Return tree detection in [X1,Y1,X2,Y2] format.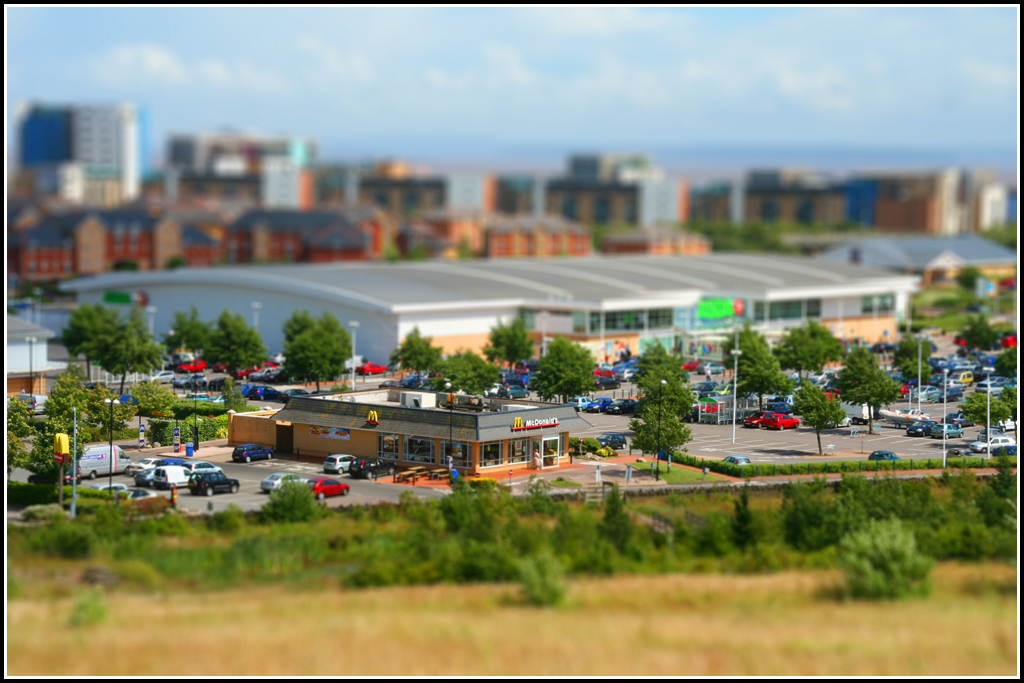
[287,309,360,397].
